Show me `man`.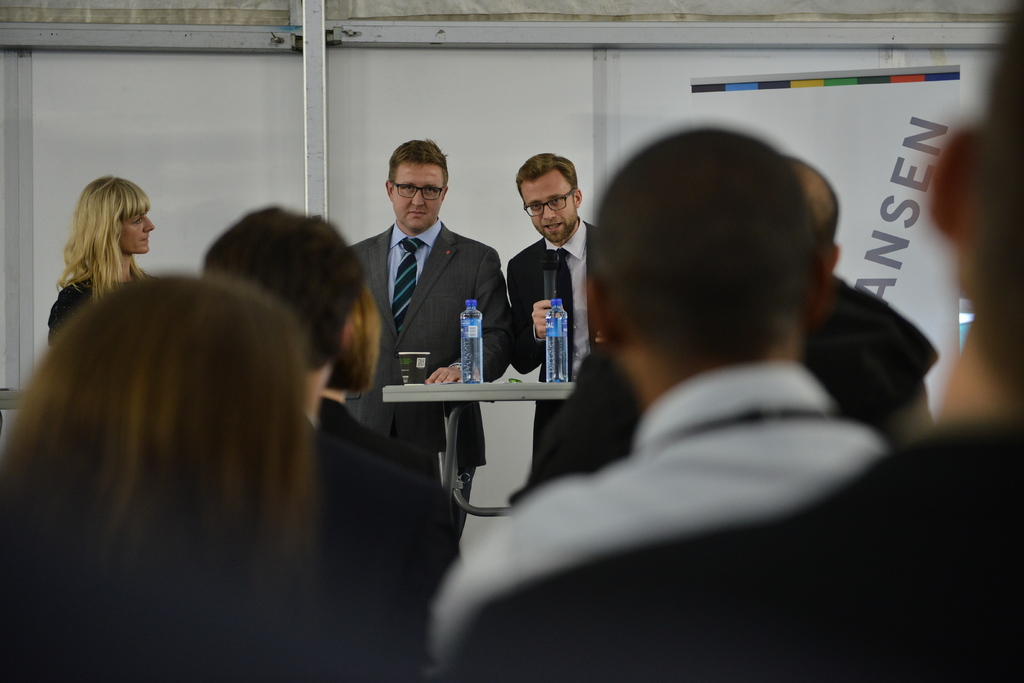
`man` is here: box=[192, 205, 465, 667].
